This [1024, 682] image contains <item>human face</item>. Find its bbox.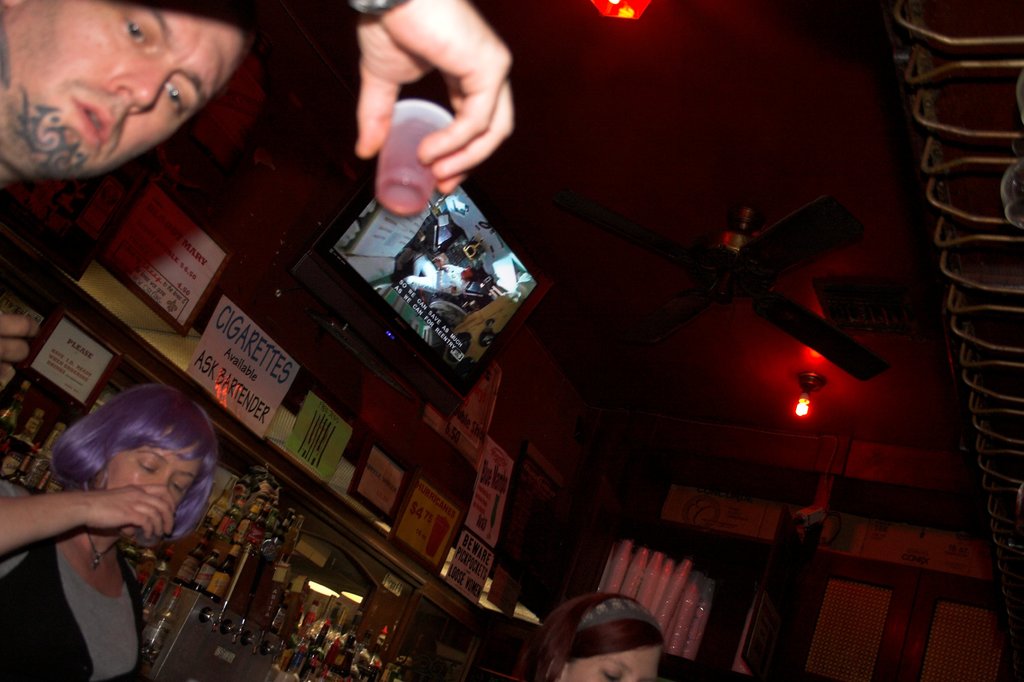
box=[0, 0, 248, 191].
